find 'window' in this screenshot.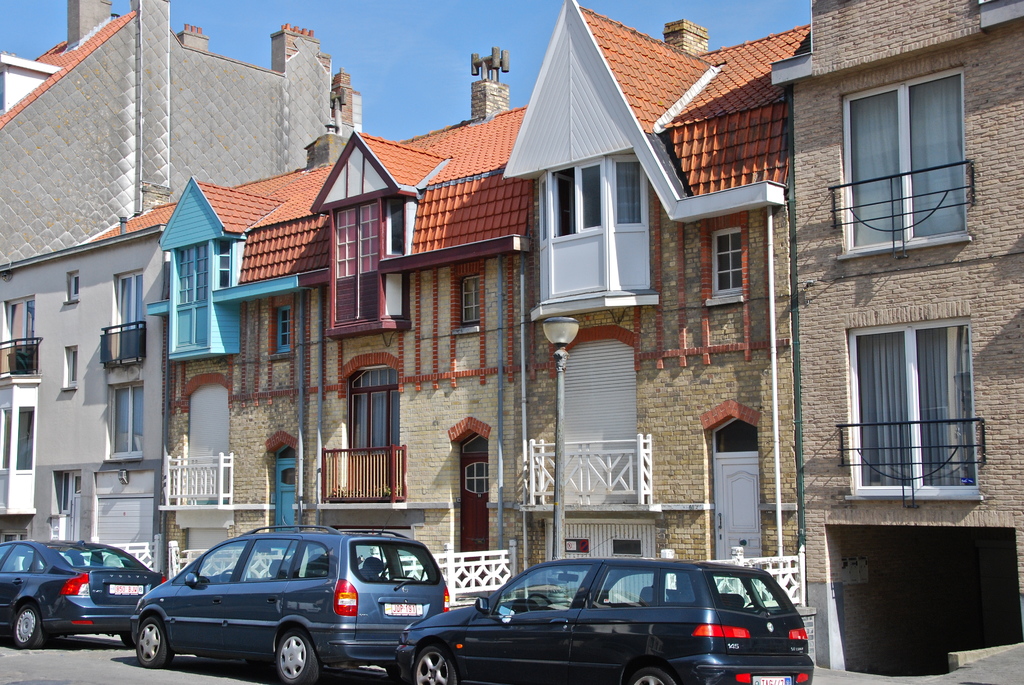
The bounding box for 'window' is 844/318/990/500.
